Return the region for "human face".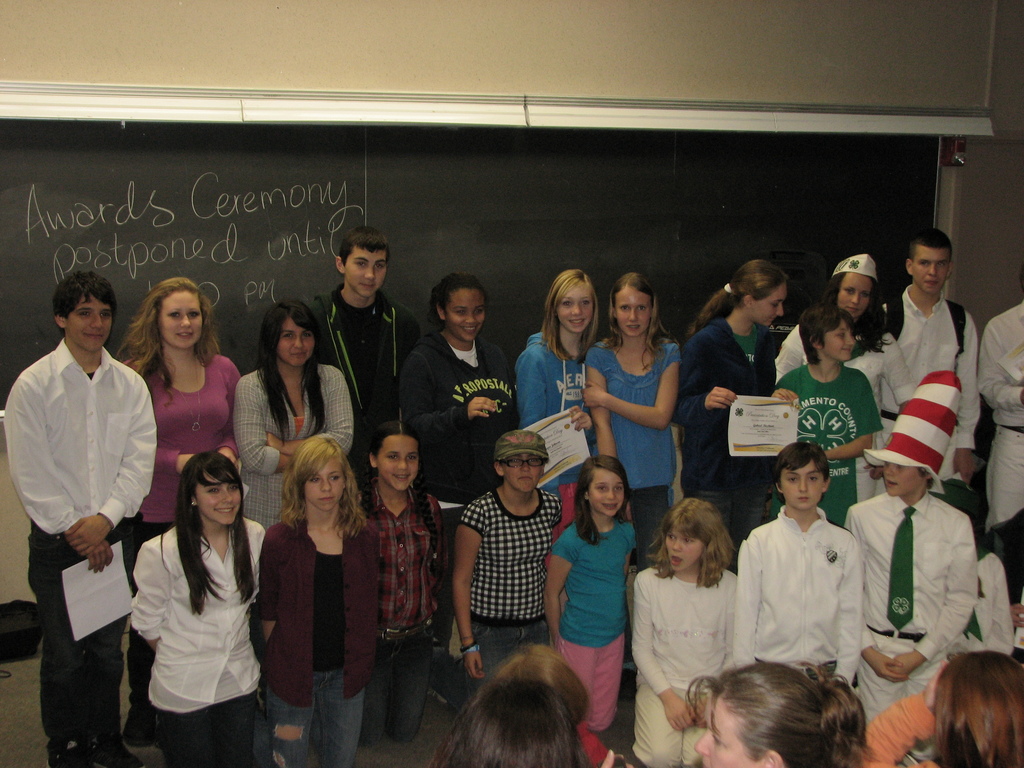
region(301, 458, 344, 515).
